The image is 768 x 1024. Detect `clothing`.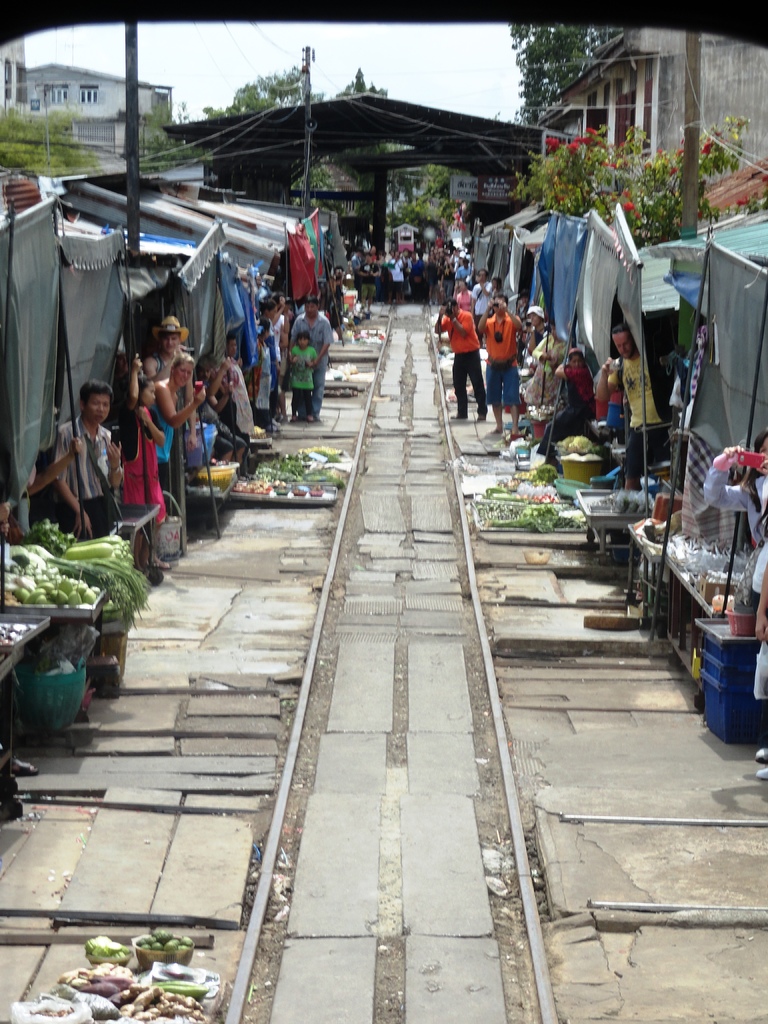
Detection: <box>481,304,529,407</box>.
